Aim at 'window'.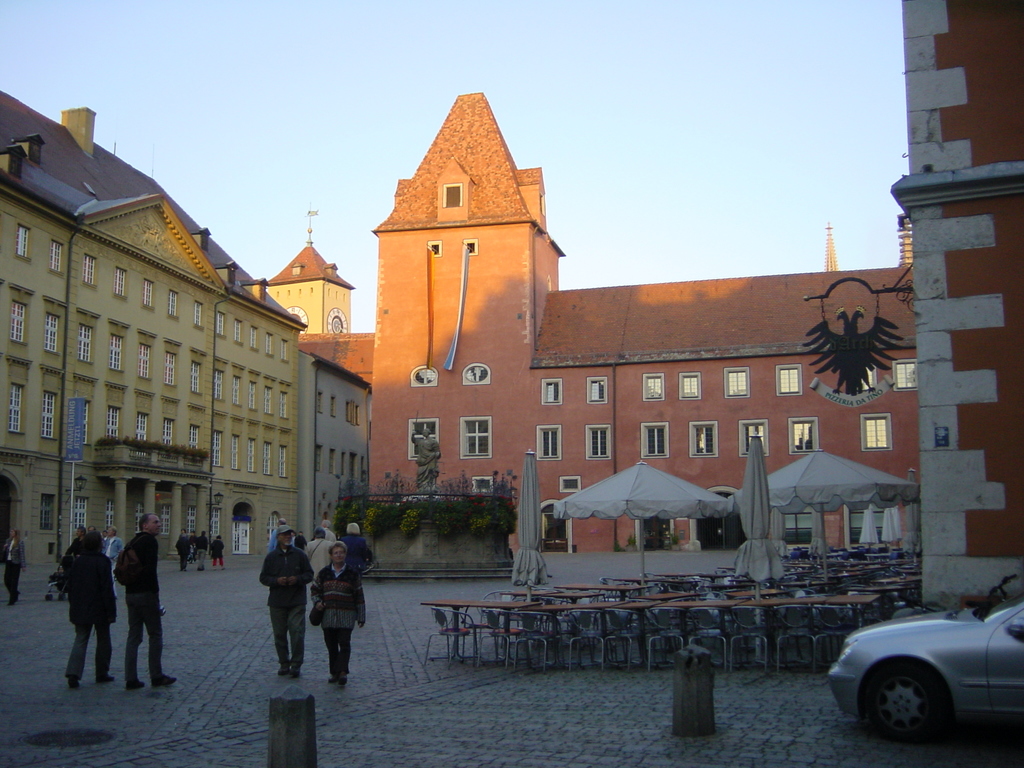
Aimed at crop(131, 348, 148, 380).
